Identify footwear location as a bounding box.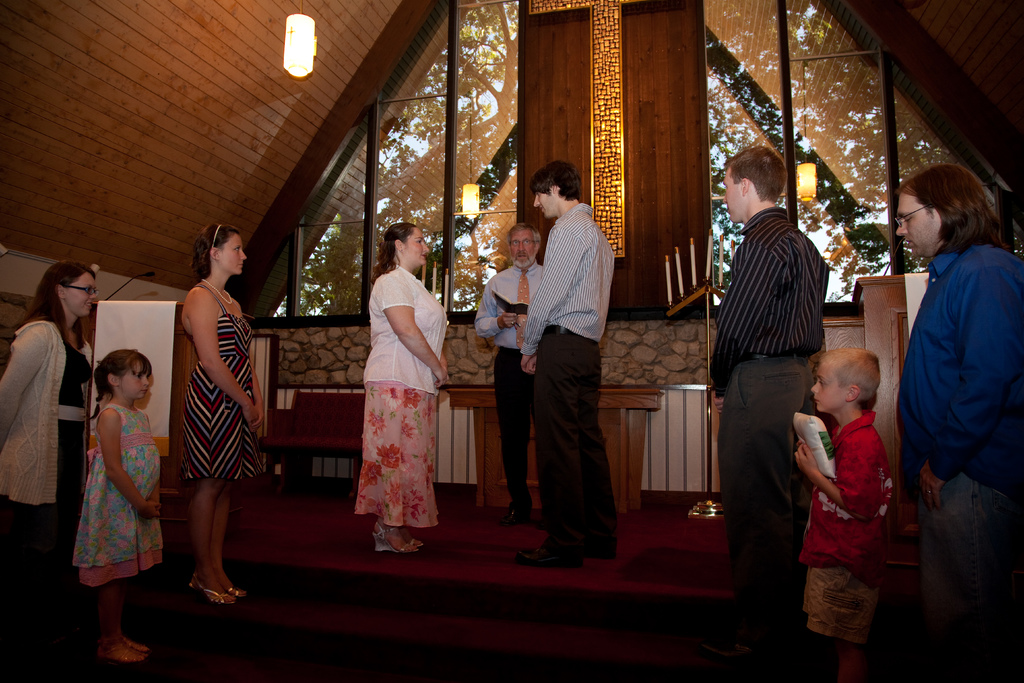
400, 523, 420, 548.
